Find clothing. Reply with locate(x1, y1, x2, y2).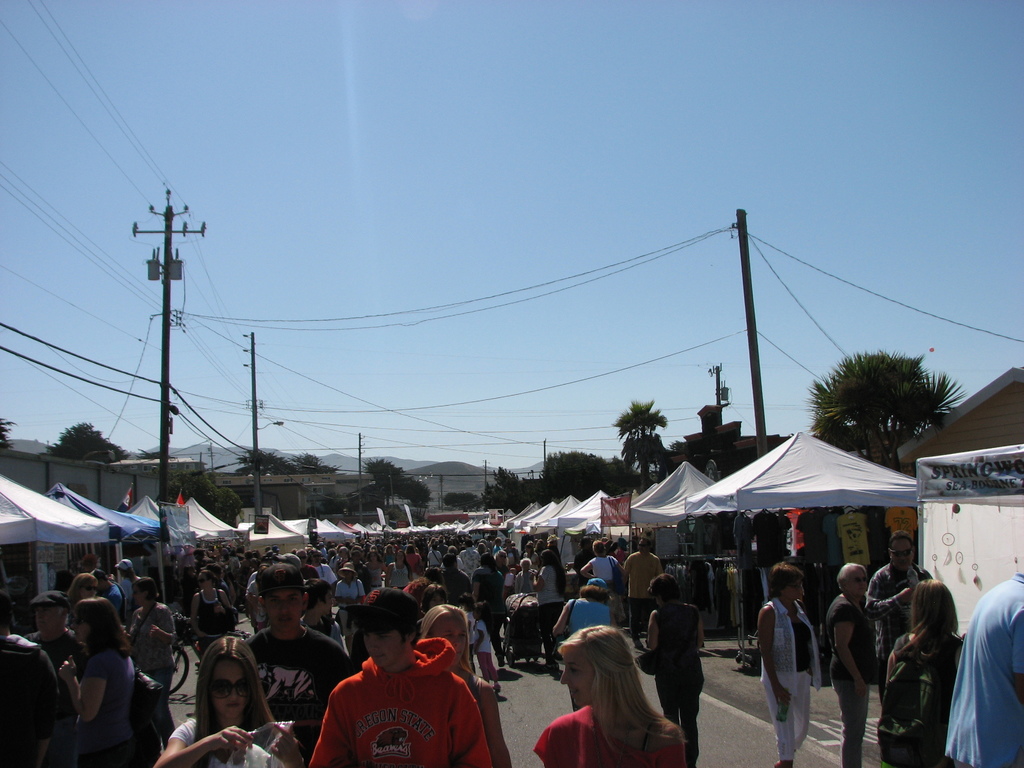
locate(880, 618, 946, 687).
